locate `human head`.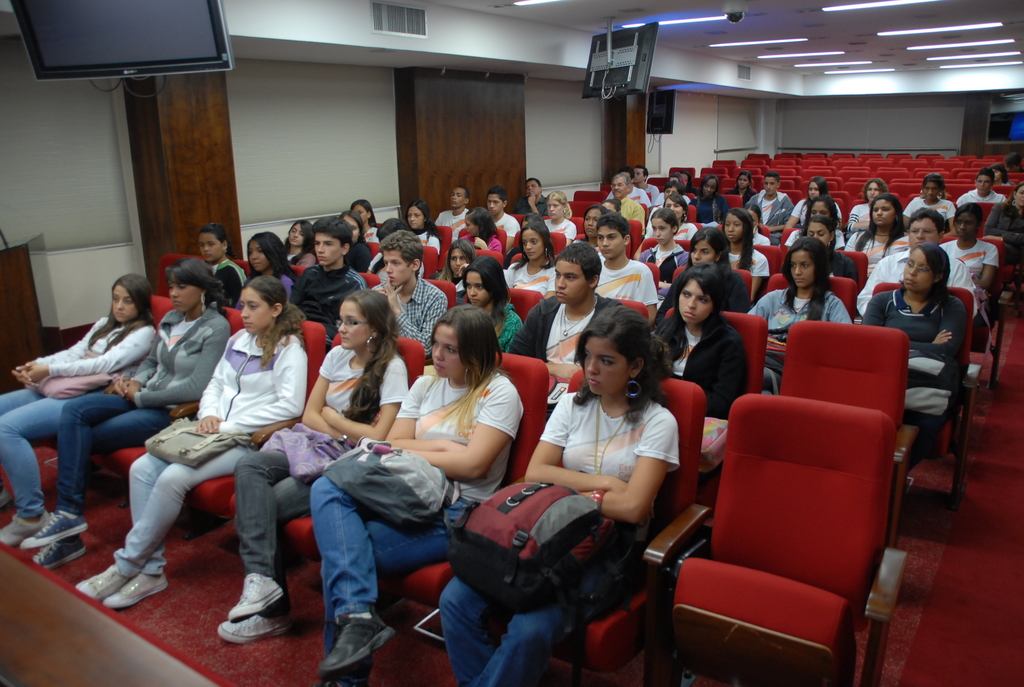
Bounding box: rect(443, 241, 474, 278).
